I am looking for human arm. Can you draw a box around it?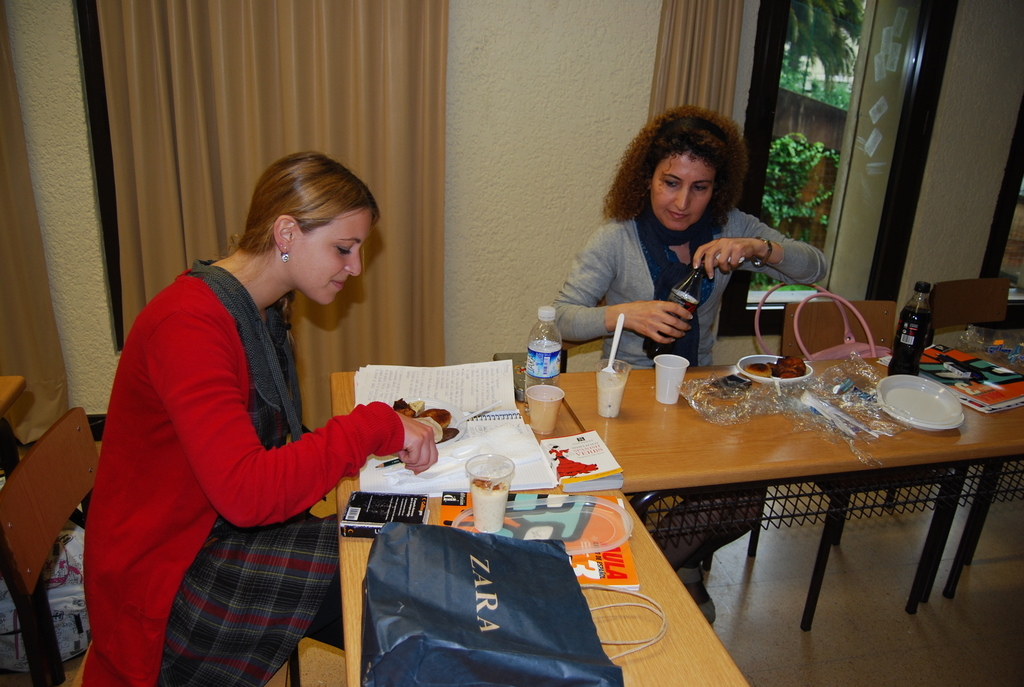
Sure, the bounding box is l=136, t=296, r=440, b=537.
